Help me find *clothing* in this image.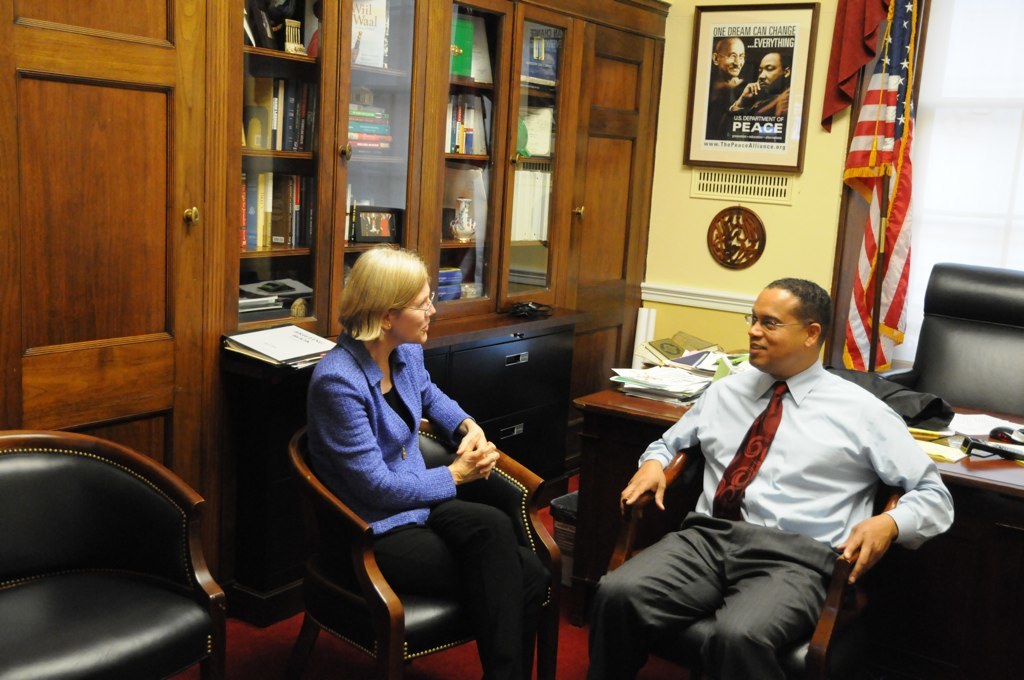
Found it: 302,331,478,535.
